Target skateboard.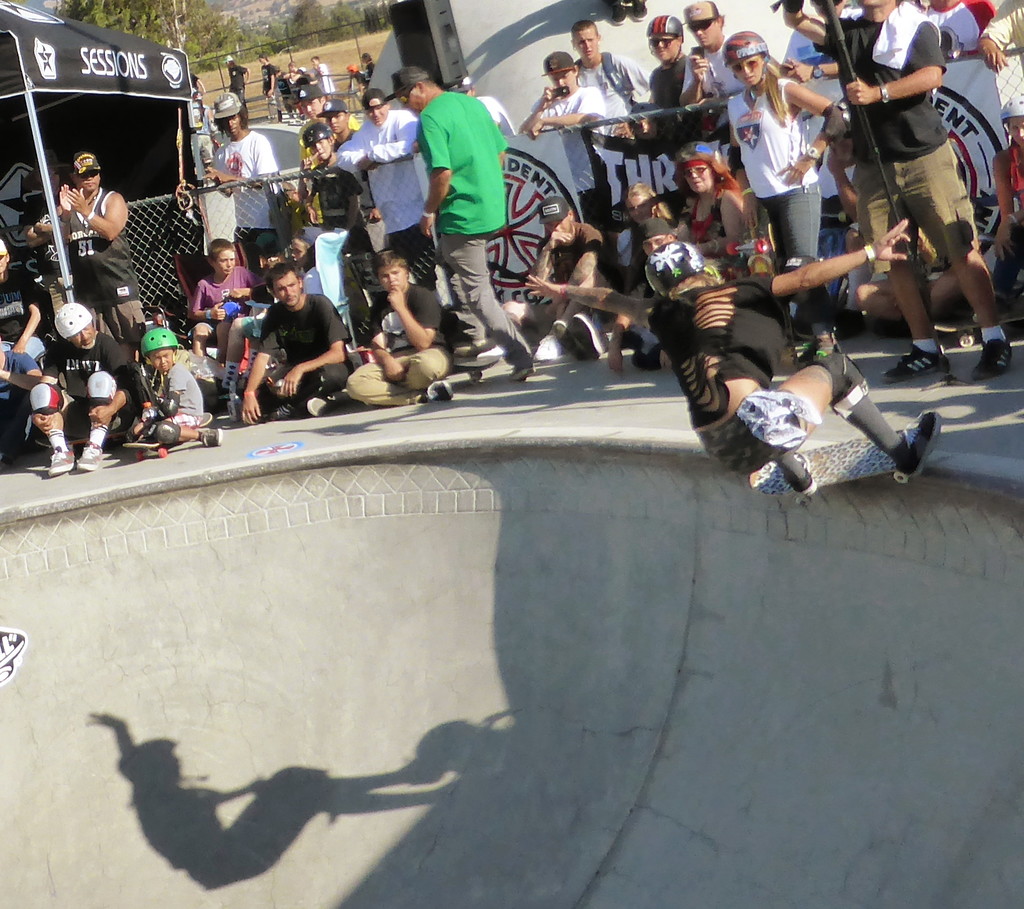
Target region: x1=120 y1=433 x2=202 y2=462.
